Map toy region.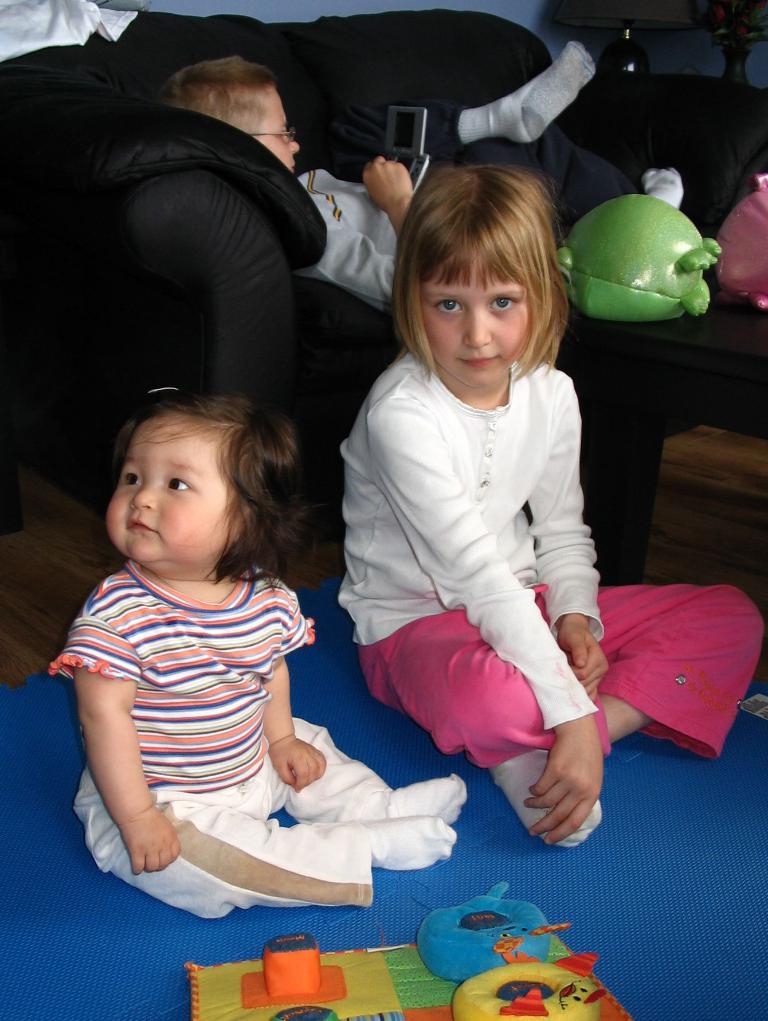
Mapped to {"left": 241, "top": 935, "right": 348, "bottom": 1013}.
